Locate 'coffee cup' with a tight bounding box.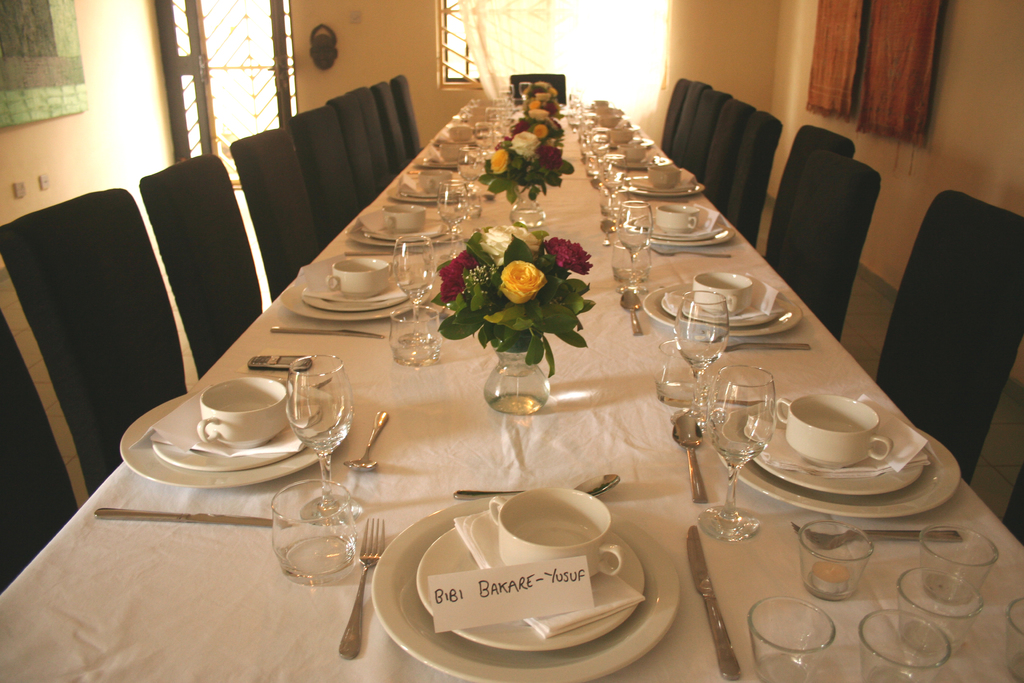
select_region(451, 125, 472, 146).
